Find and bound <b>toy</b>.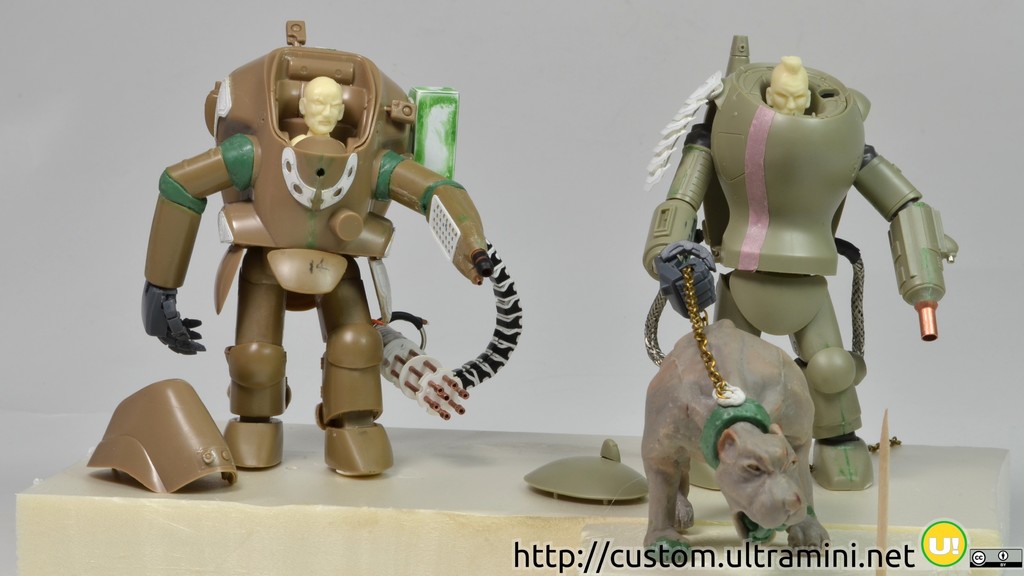
Bound: region(115, 36, 476, 462).
